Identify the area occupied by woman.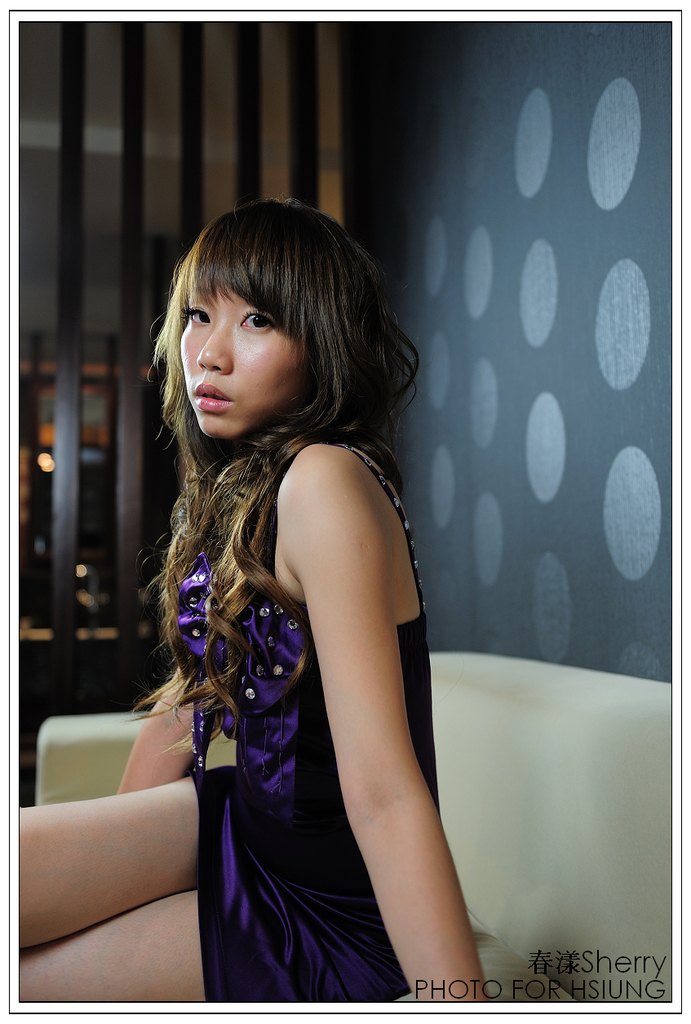
Area: select_region(17, 192, 492, 1000).
